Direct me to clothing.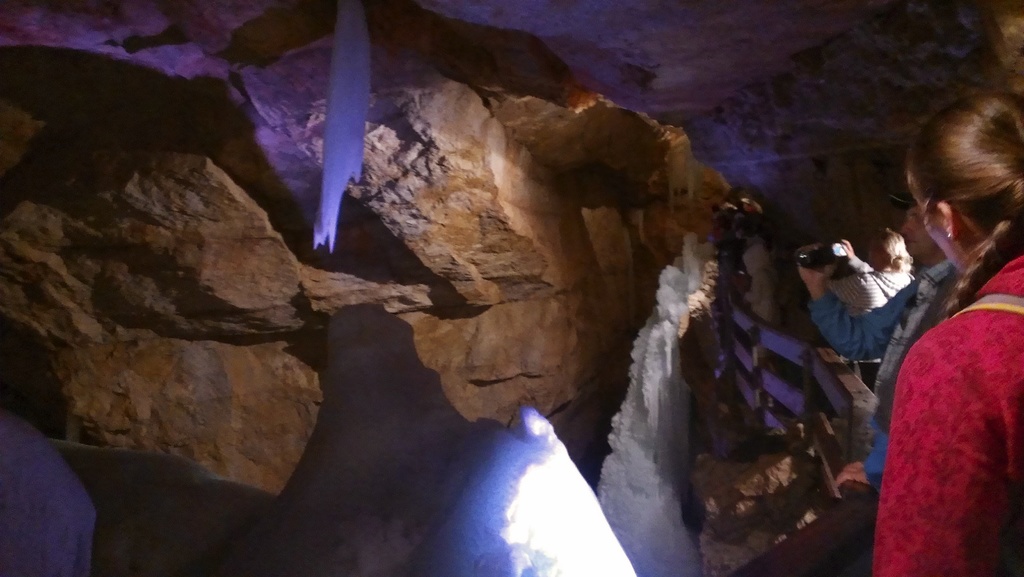
Direction: [826,254,916,394].
